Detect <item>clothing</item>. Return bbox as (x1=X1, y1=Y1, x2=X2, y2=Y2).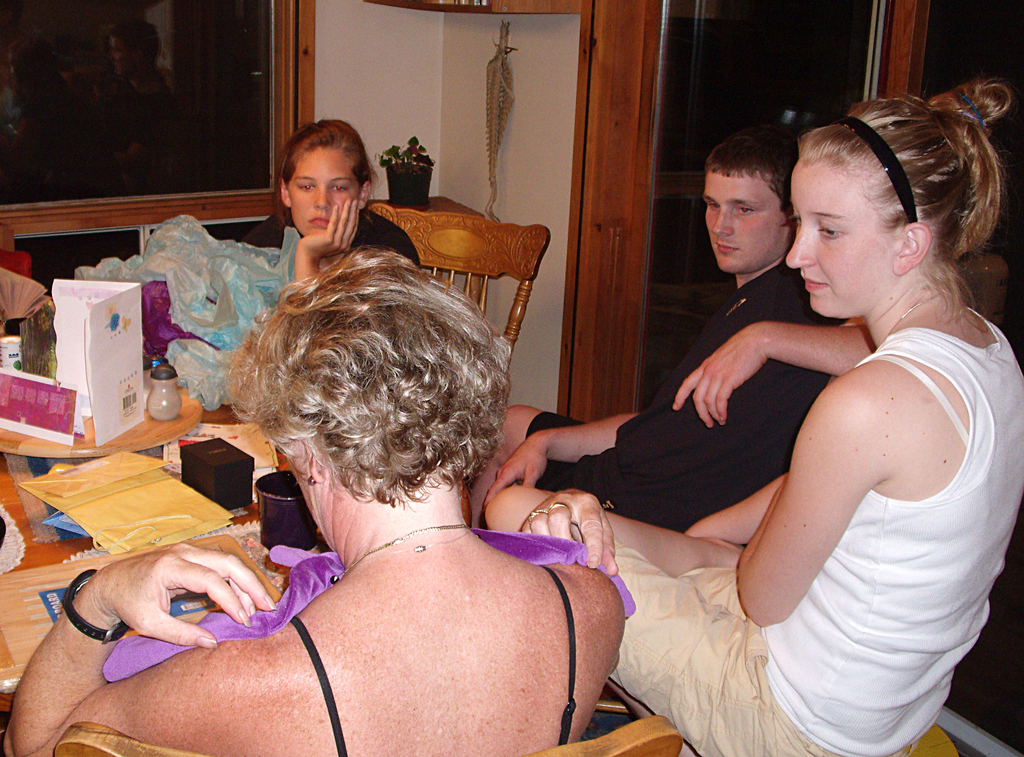
(x1=239, y1=205, x2=419, y2=266).
